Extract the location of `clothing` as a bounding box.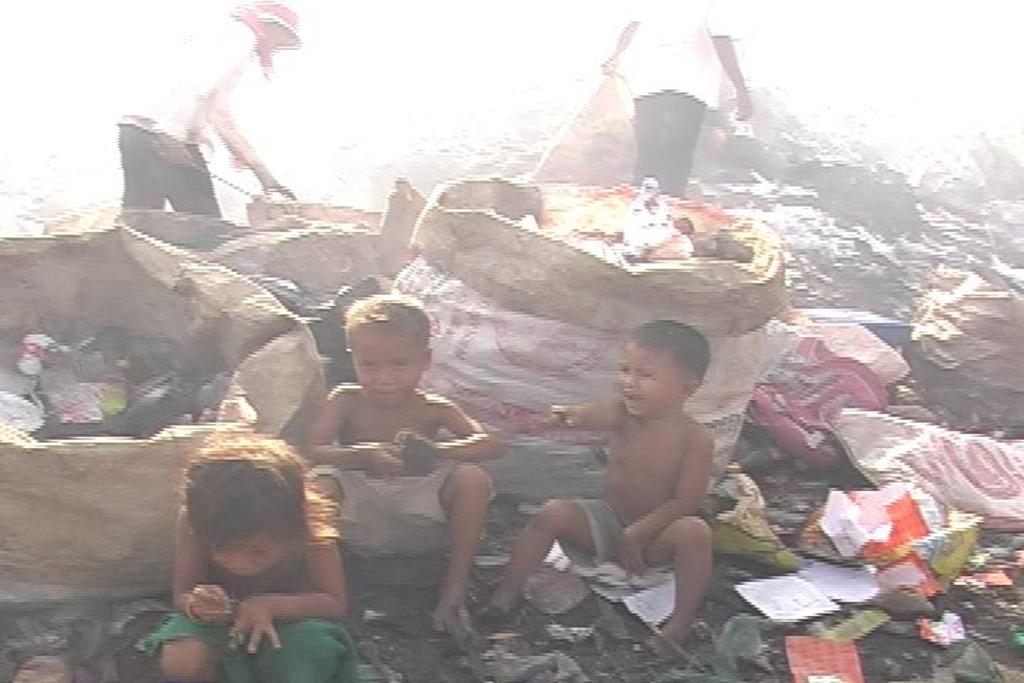
x1=623 y1=0 x2=731 y2=188.
